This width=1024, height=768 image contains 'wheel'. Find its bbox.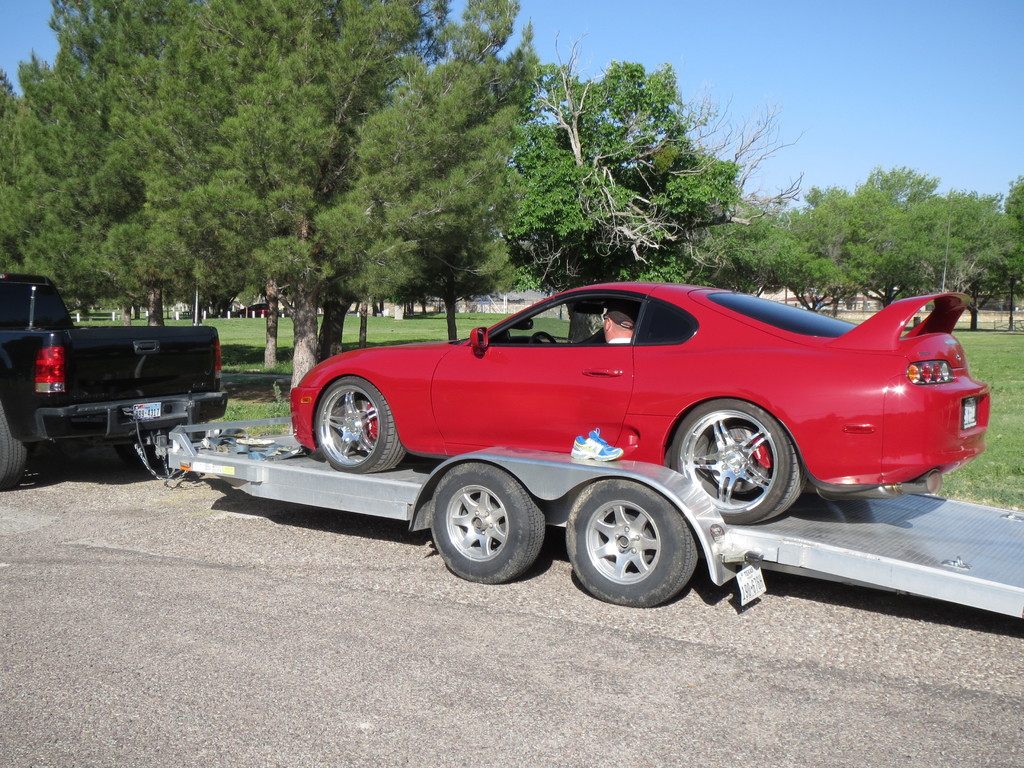
Rect(529, 331, 559, 346).
